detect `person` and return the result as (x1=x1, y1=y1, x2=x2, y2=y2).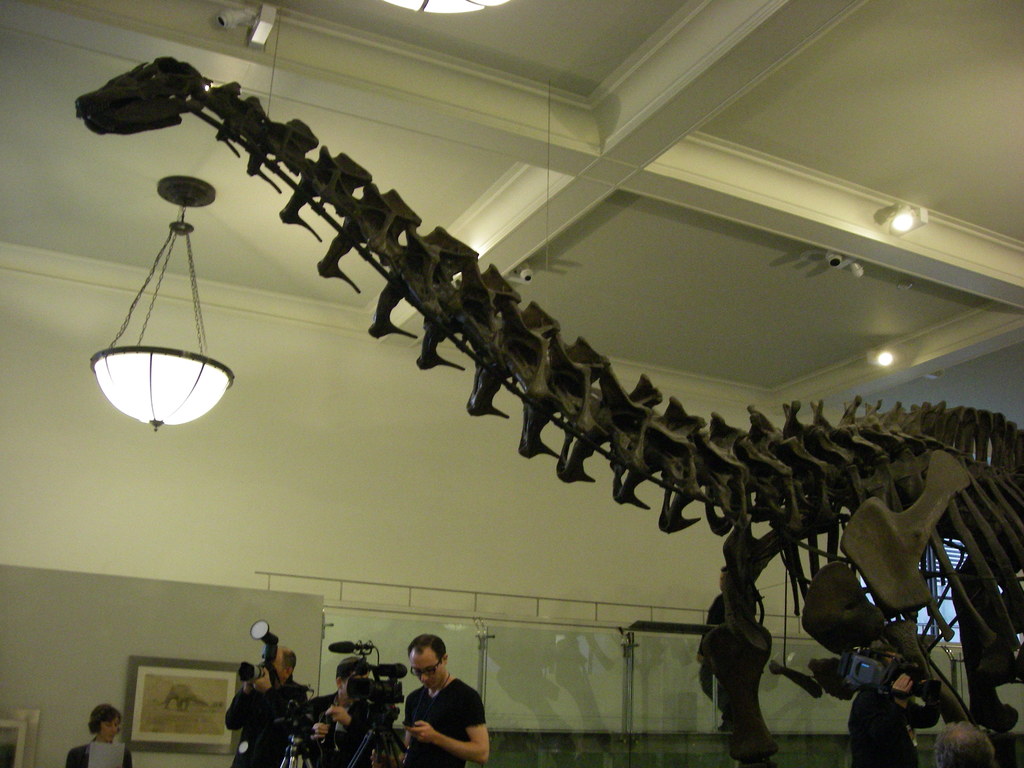
(x1=300, y1=655, x2=367, y2=767).
